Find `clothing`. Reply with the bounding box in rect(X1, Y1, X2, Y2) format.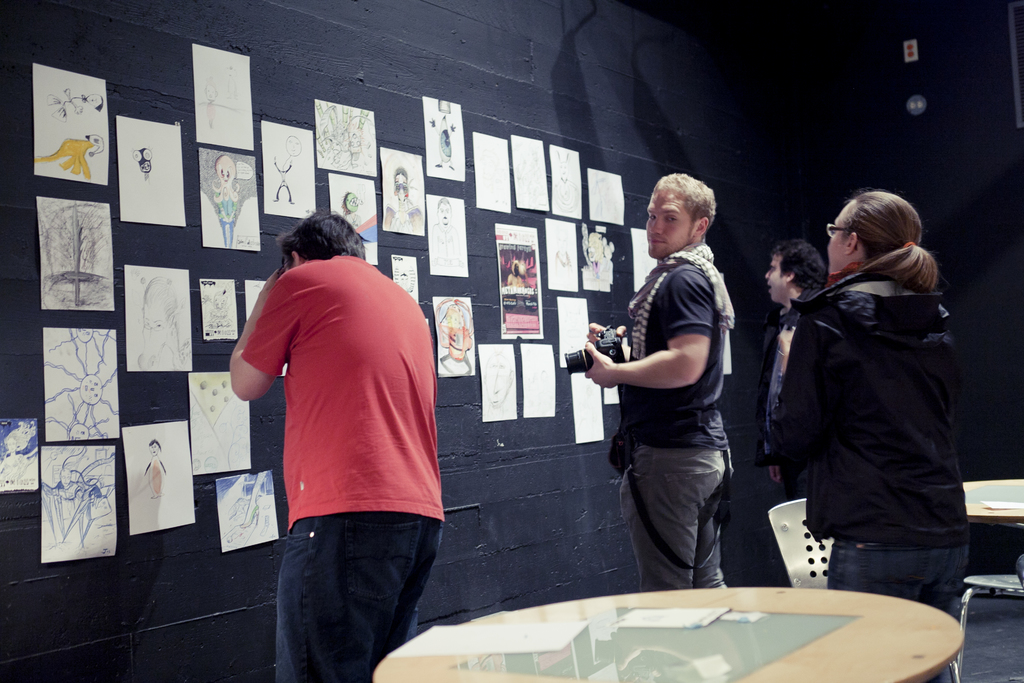
rect(239, 252, 442, 632).
